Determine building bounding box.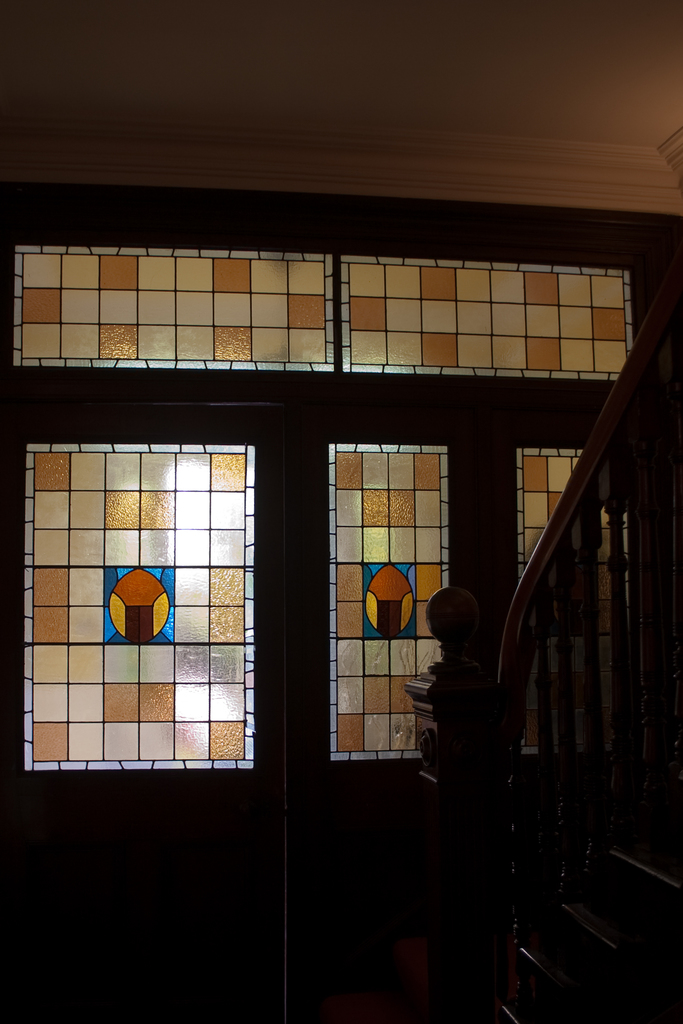
Determined: 0, 188, 680, 1023.
